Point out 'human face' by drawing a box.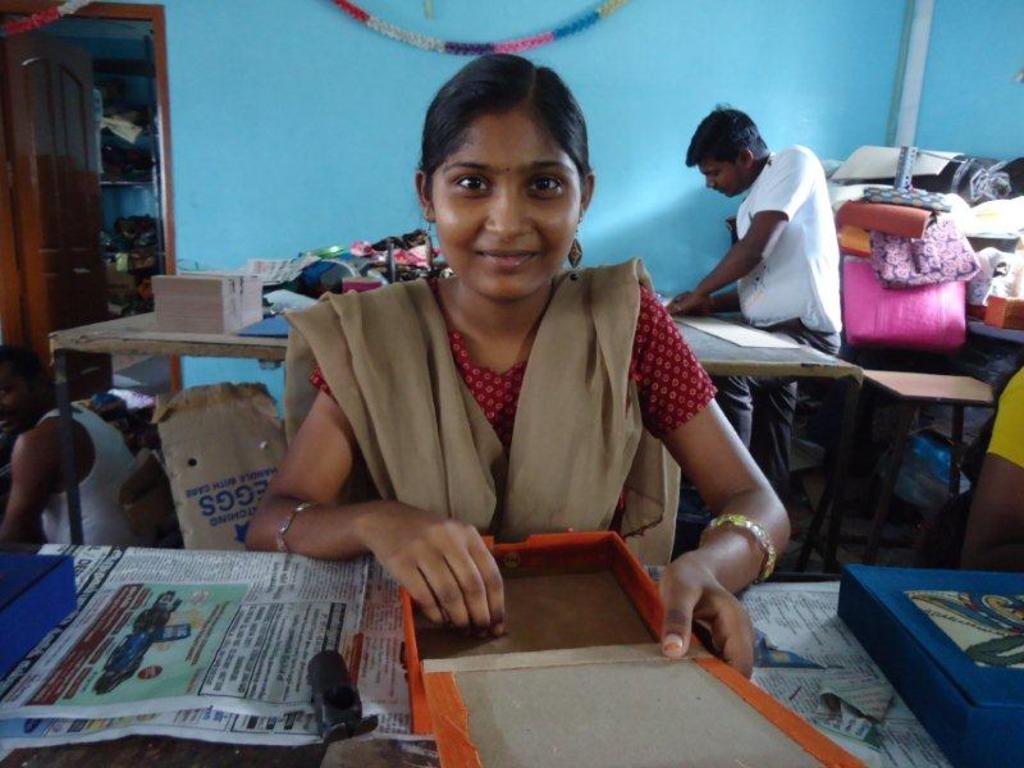
Rect(0, 379, 32, 433).
